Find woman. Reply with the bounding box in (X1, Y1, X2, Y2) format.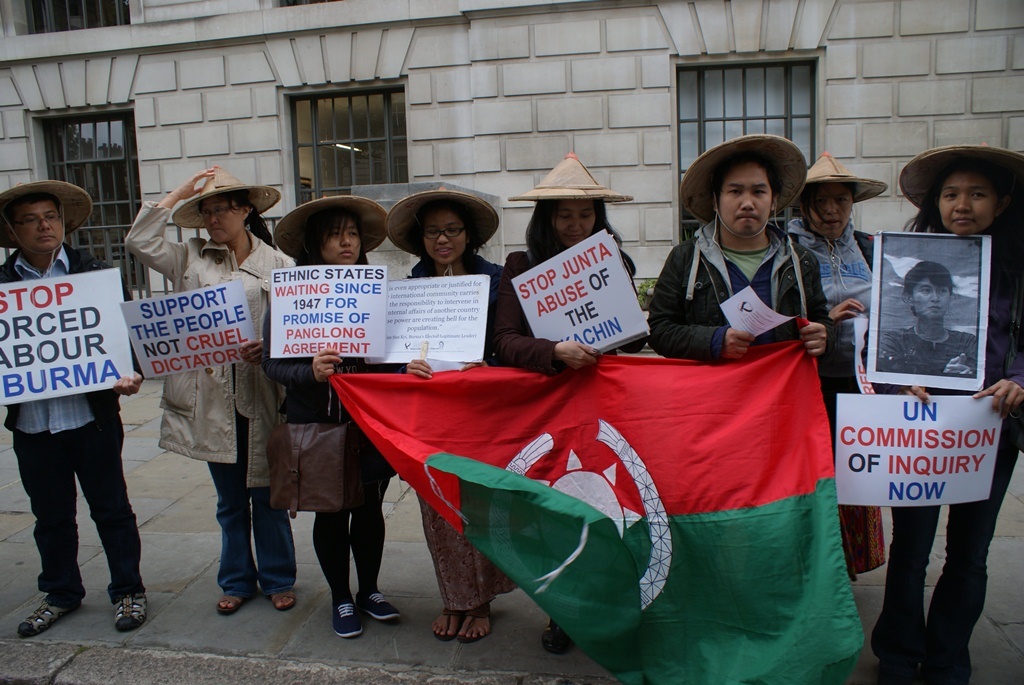
(484, 153, 646, 656).
